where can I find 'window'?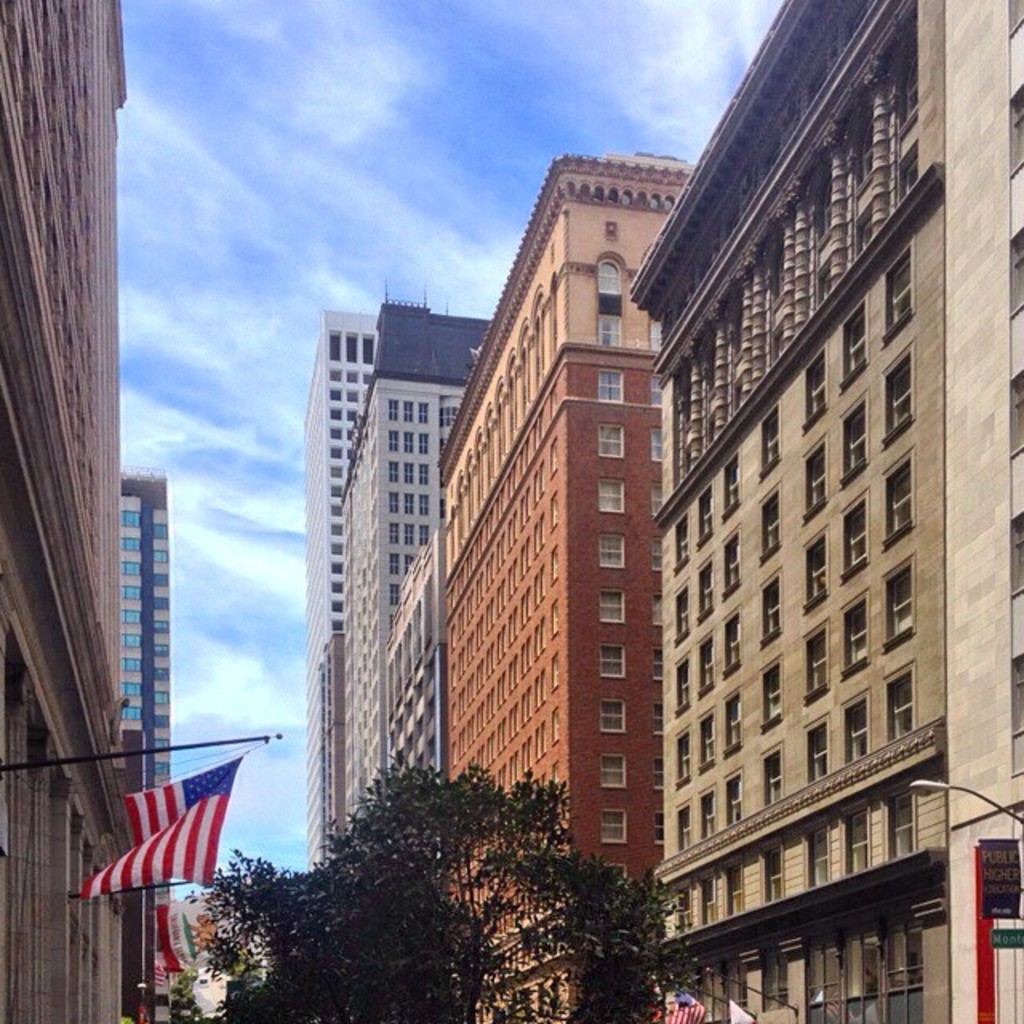
You can find it at <region>403, 400, 413, 427</region>.
